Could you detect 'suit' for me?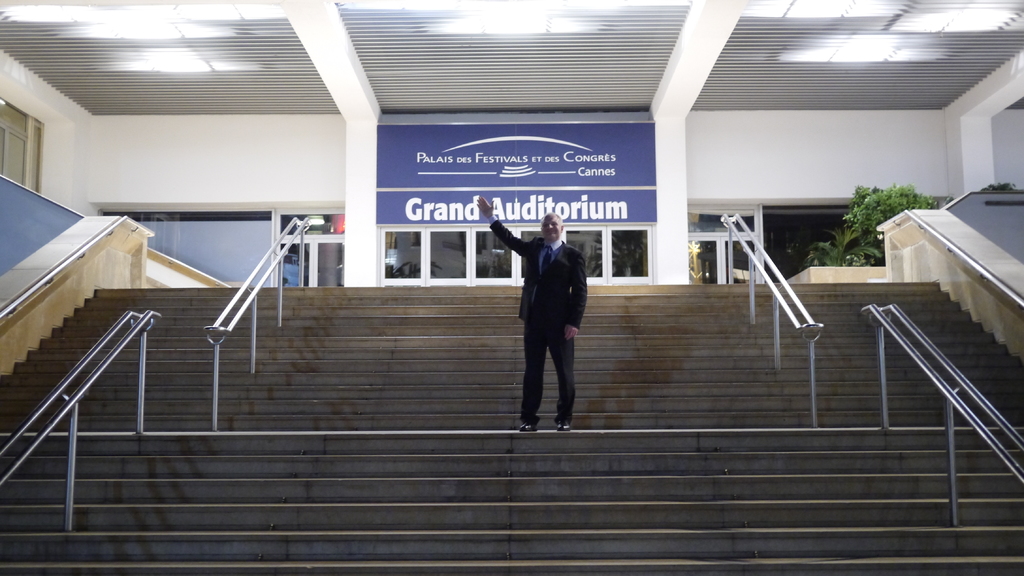
Detection result: box=[495, 211, 594, 419].
